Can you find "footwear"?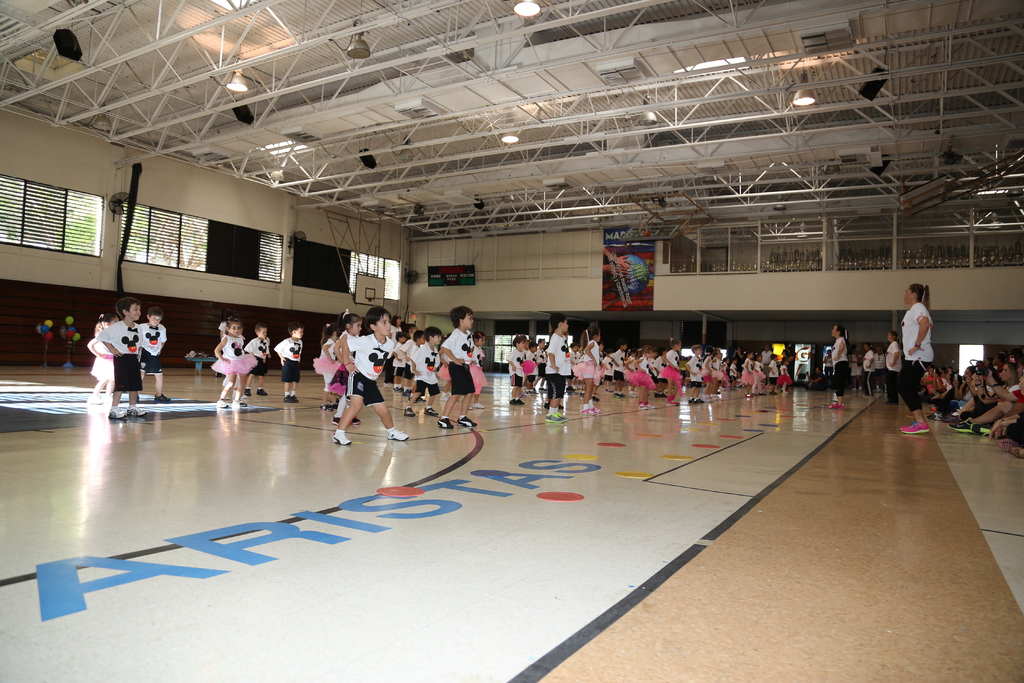
Yes, bounding box: locate(948, 420, 970, 429).
